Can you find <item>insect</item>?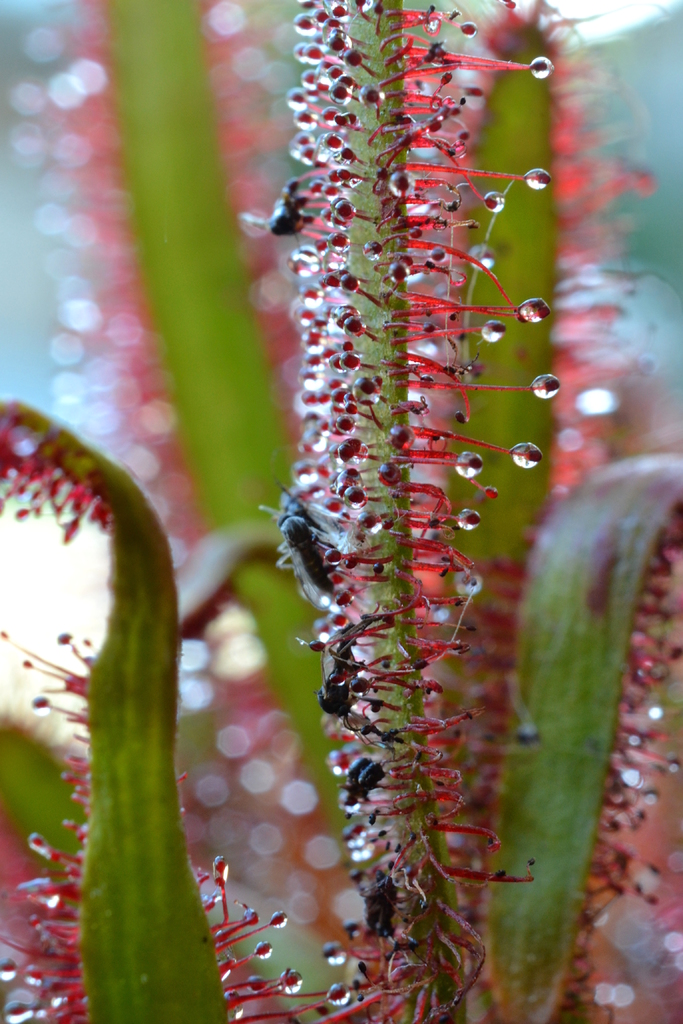
Yes, bounding box: 363:872:399:941.
